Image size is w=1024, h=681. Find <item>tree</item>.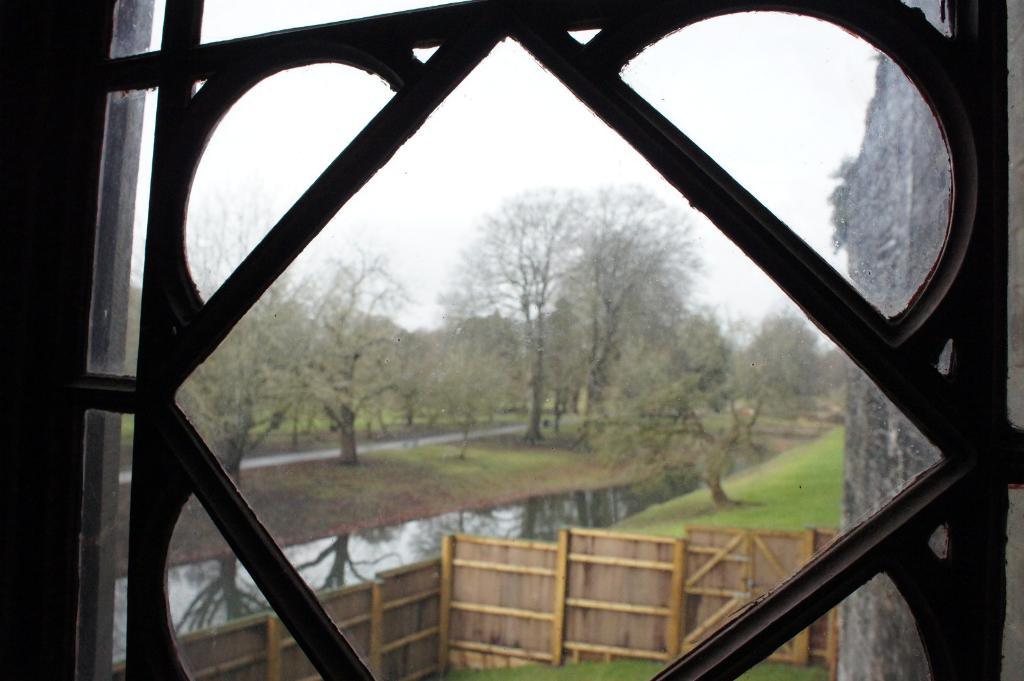
{"left": 181, "top": 166, "right": 333, "bottom": 493}.
